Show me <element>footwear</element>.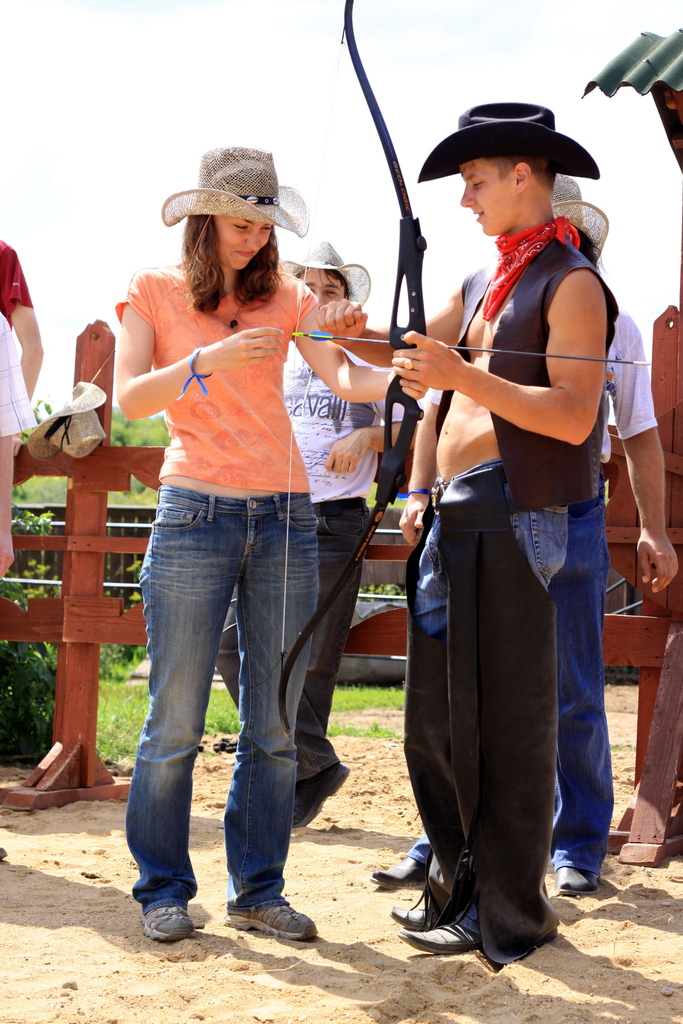
<element>footwear</element> is here: {"x1": 368, "y1": 851, "x2": 430, "y2": 883}.
